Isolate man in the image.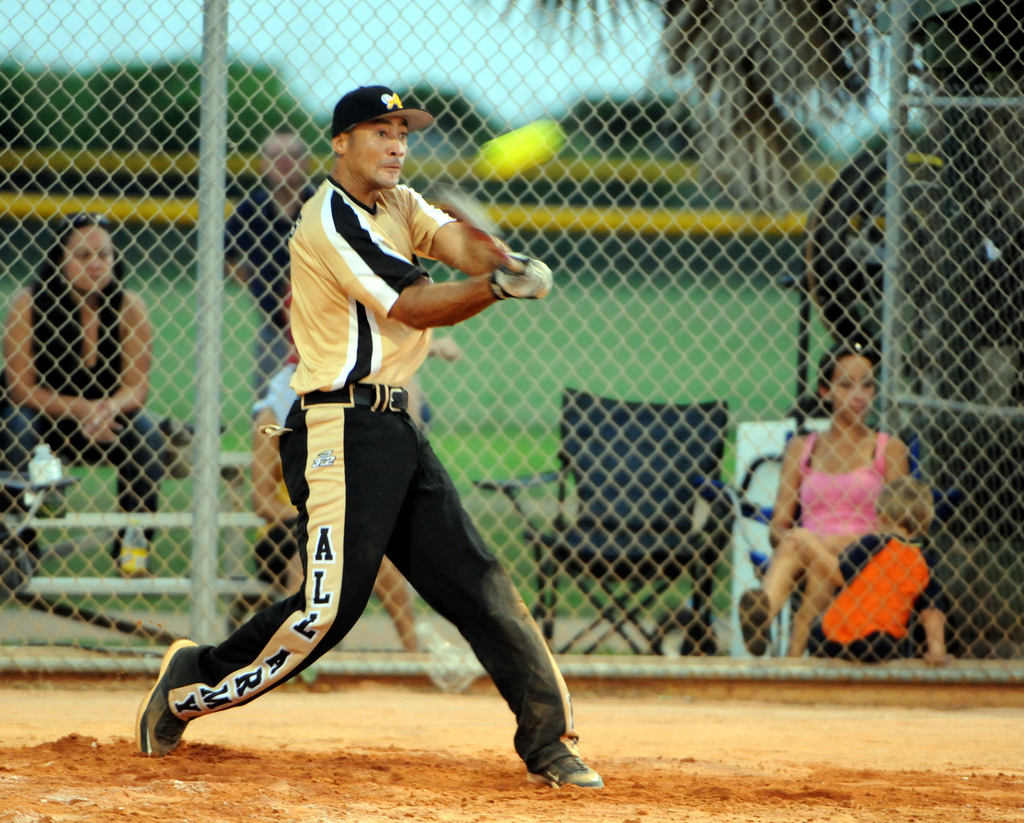
Isolated region: 137 86 603 787.
